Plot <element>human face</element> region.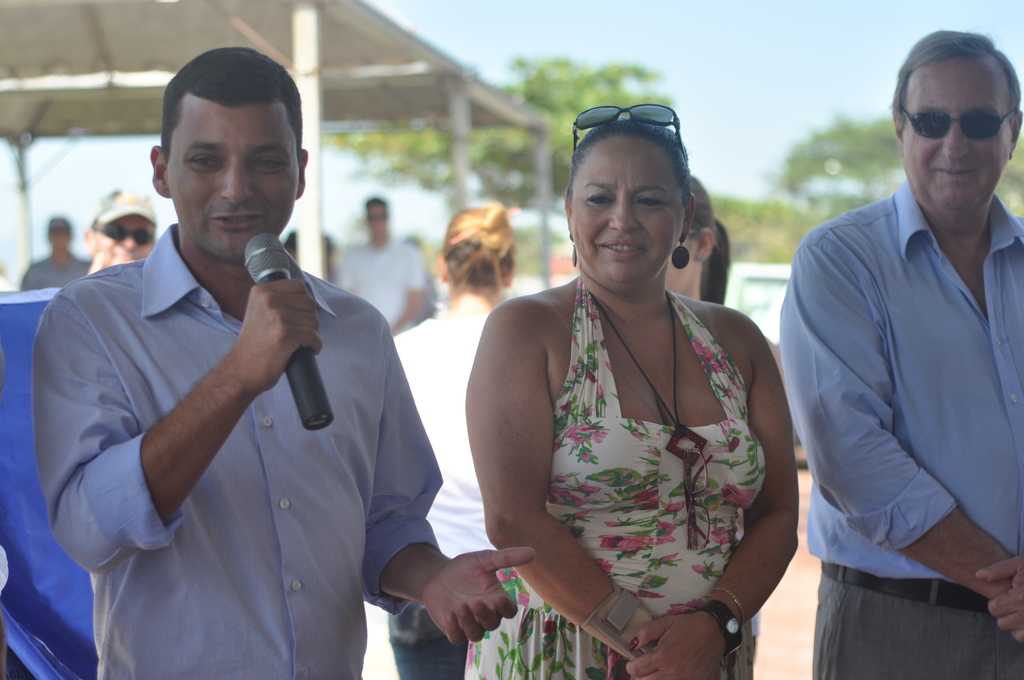
Plotted at [564,130,678,300].
